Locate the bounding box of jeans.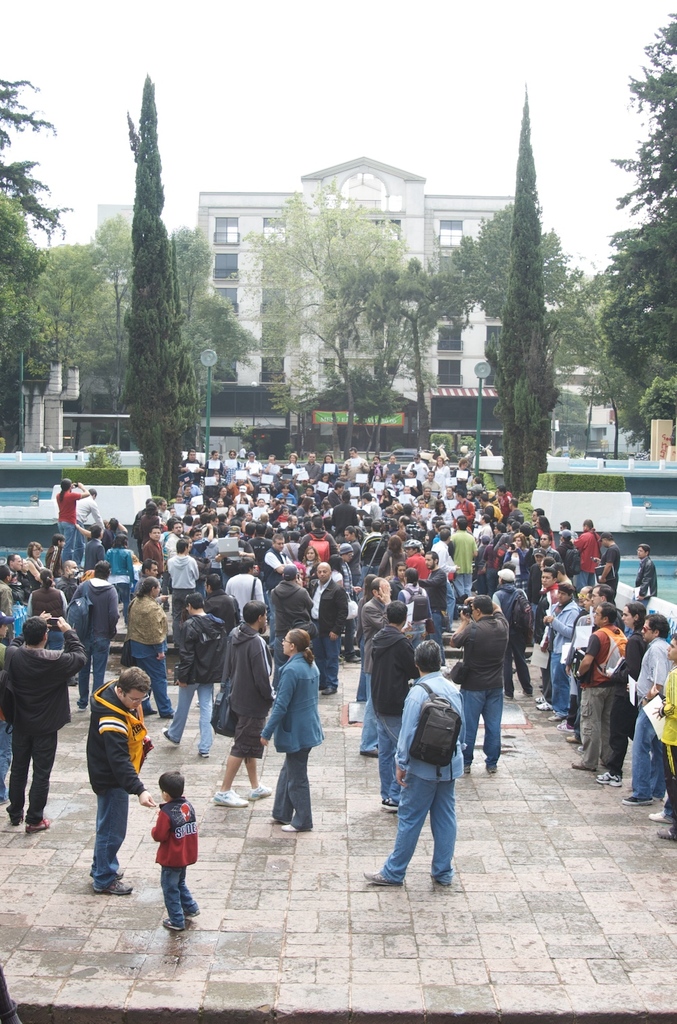
Bounding box: x1=629 y1=708 x2=667 y2=794.
